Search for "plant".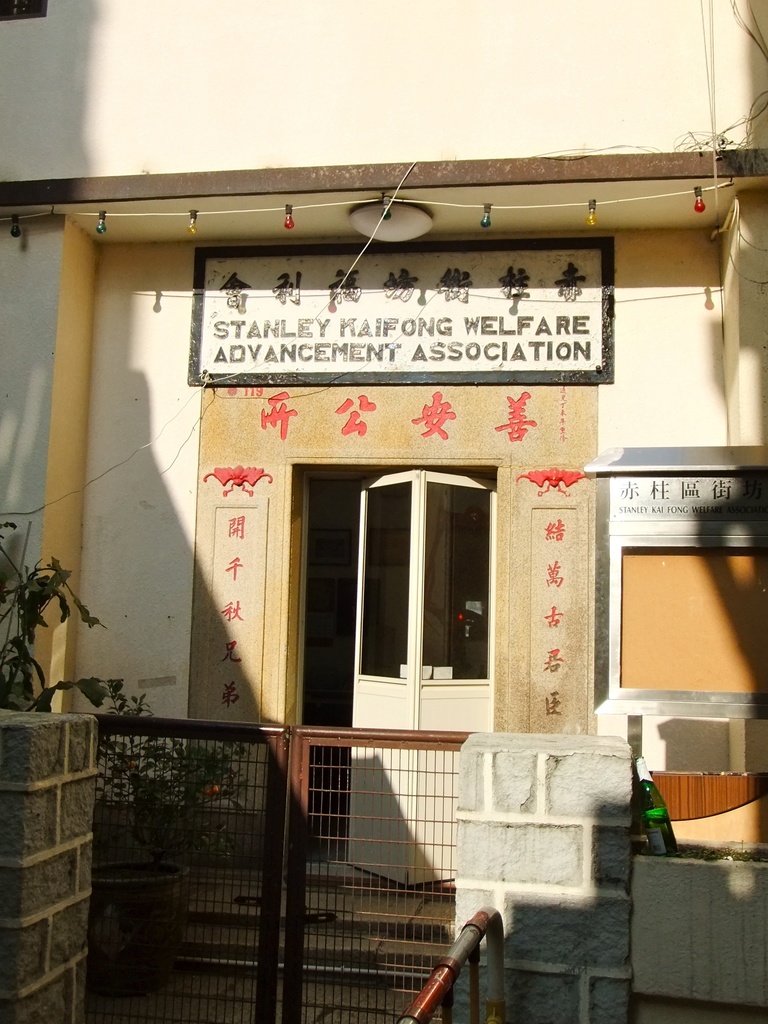
Found at detection(0, 512, 117, 711).
